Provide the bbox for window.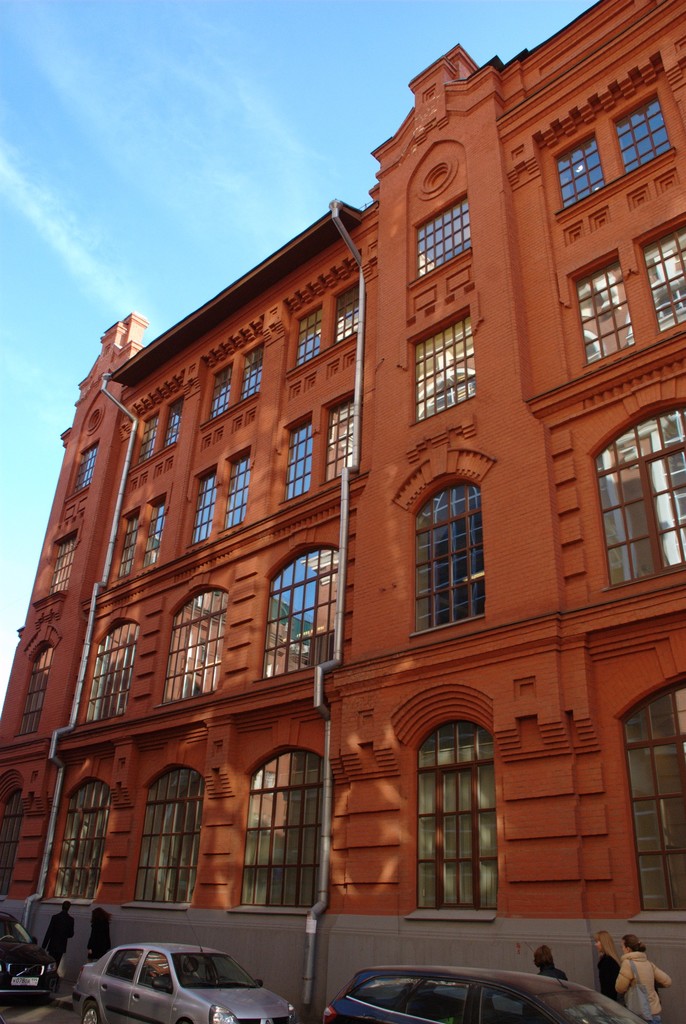
(564,250,624,372).
